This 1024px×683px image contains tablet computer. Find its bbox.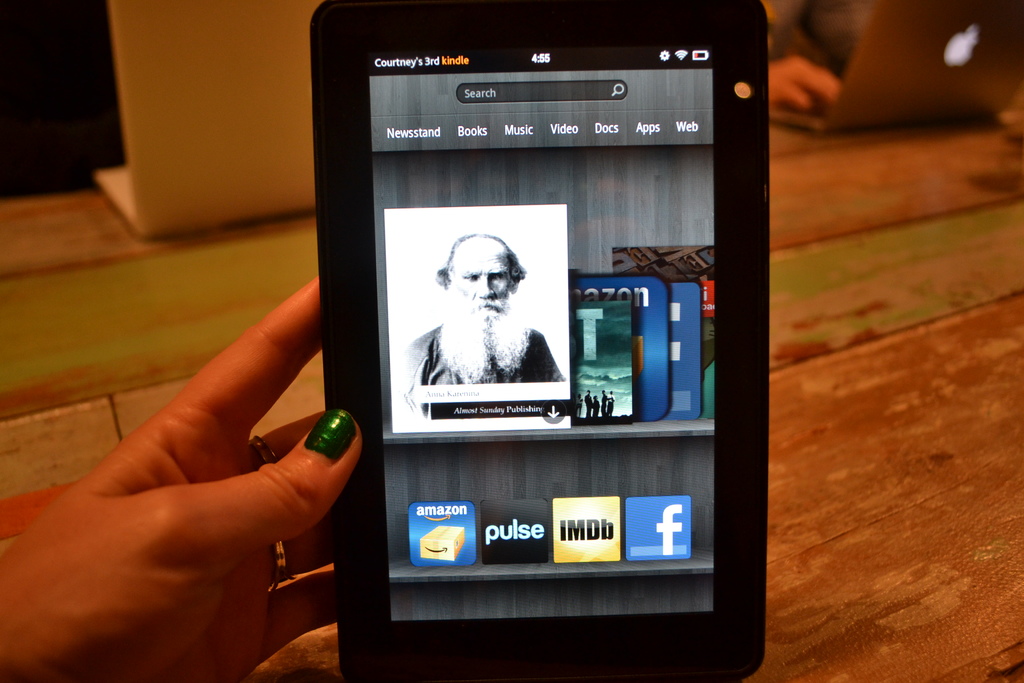
[x1=311, y1=0, x2=773, y2=682].
